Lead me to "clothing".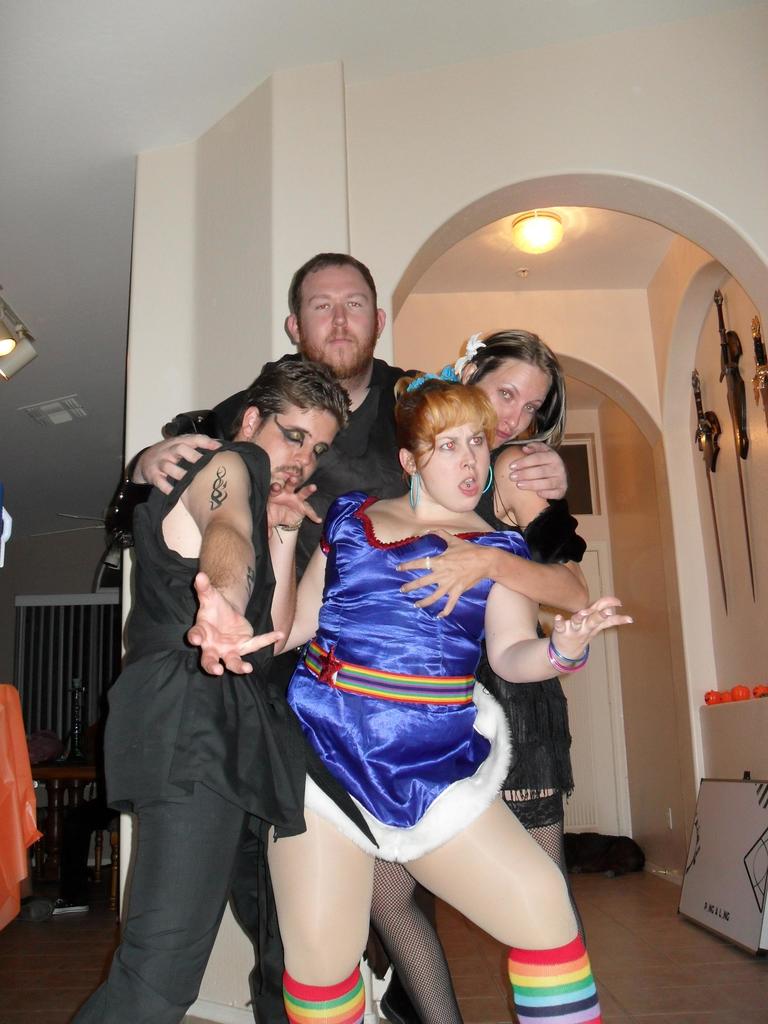
Lead to Rect(100, 356, 429, 1023).
